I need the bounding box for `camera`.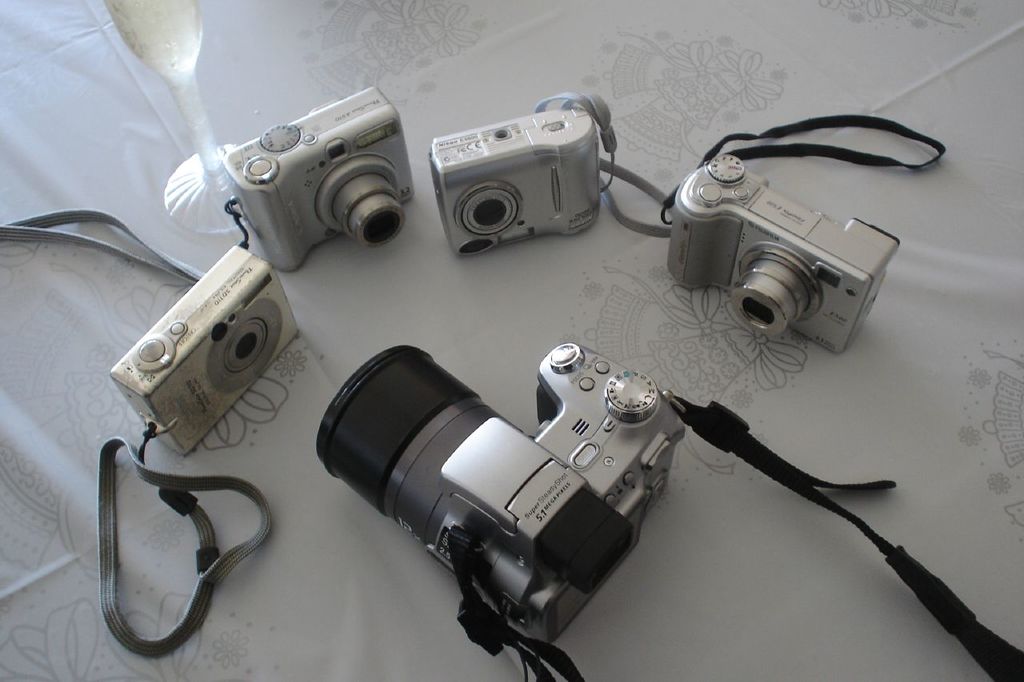
Here it is: 666,152,901,356.
